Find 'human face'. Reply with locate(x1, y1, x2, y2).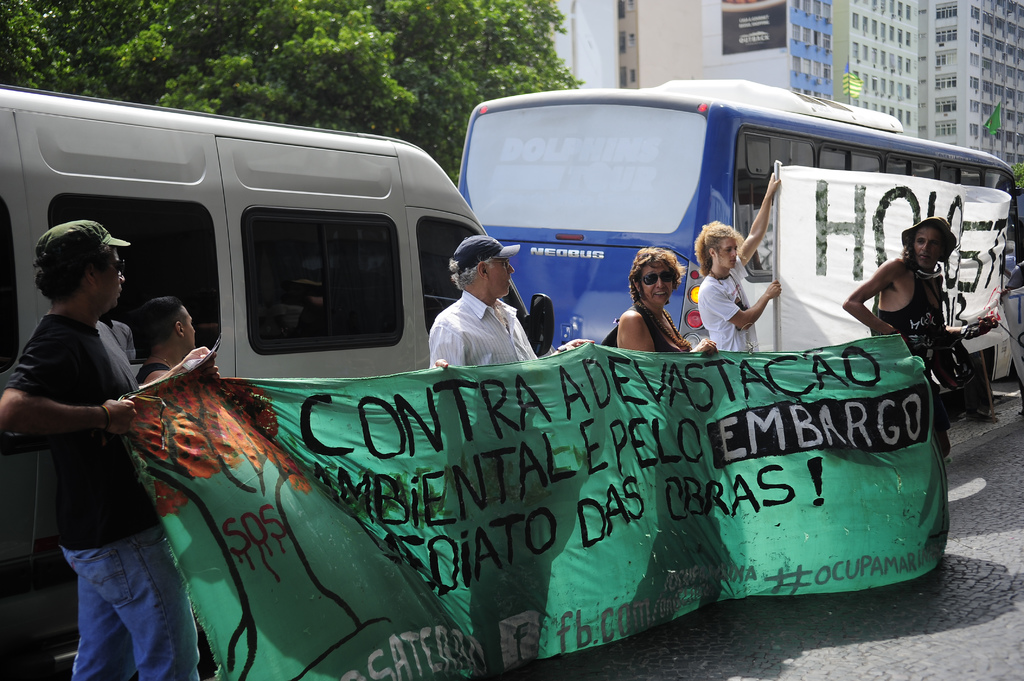
locate(186, 310, 196, 346).
